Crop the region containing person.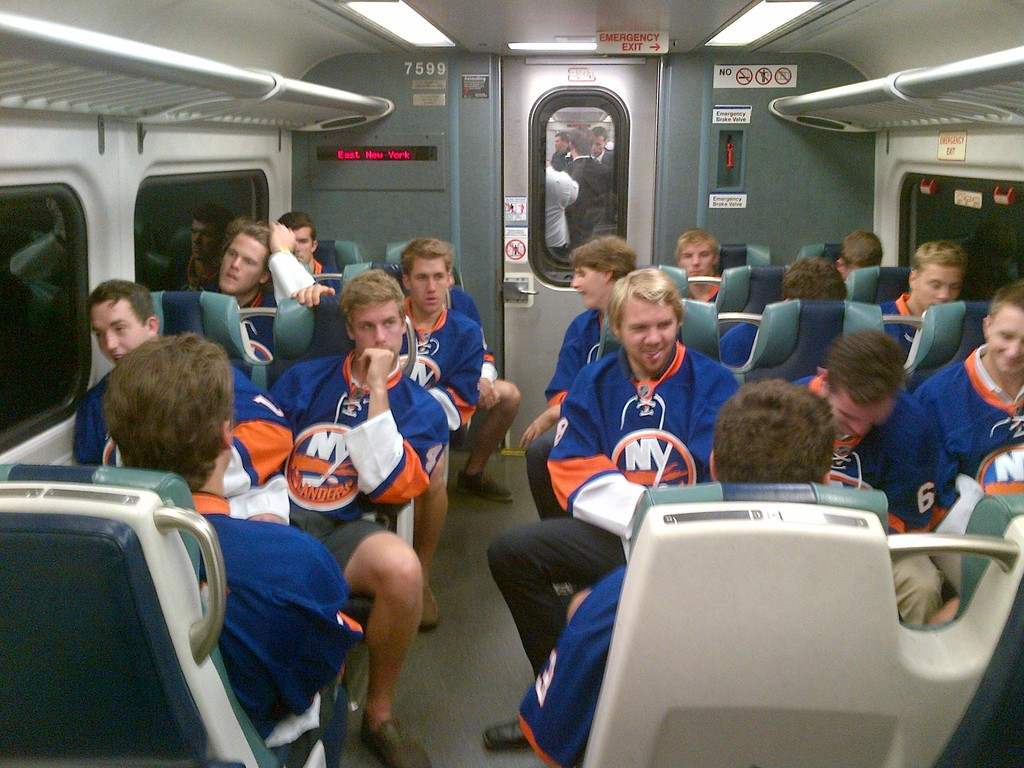
Crop region: region(110, 332, 357, 767).
